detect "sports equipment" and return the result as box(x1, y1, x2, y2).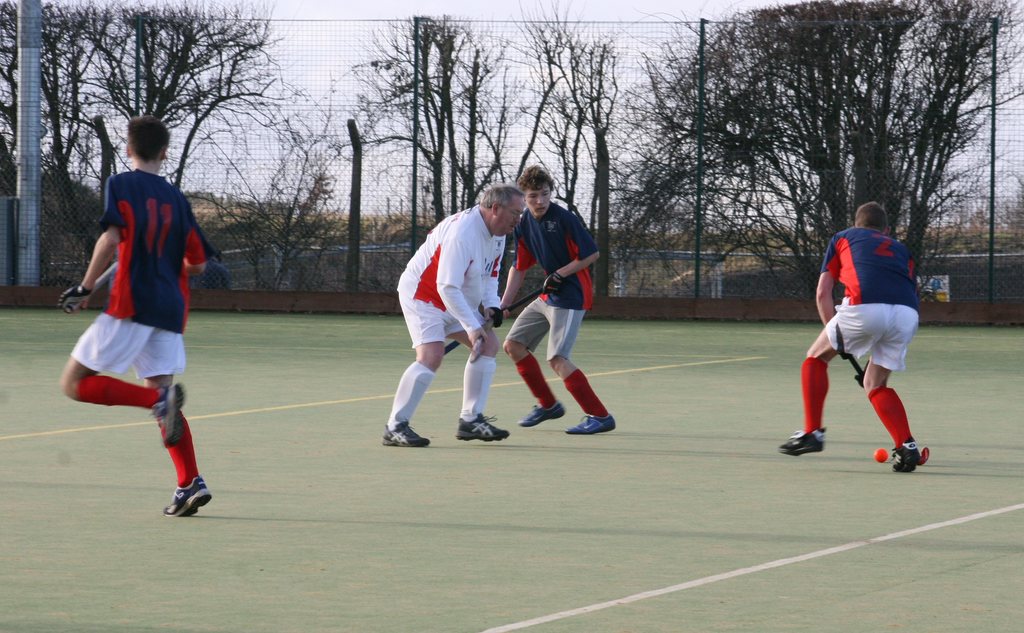
box(452, 414, 512, 443).
